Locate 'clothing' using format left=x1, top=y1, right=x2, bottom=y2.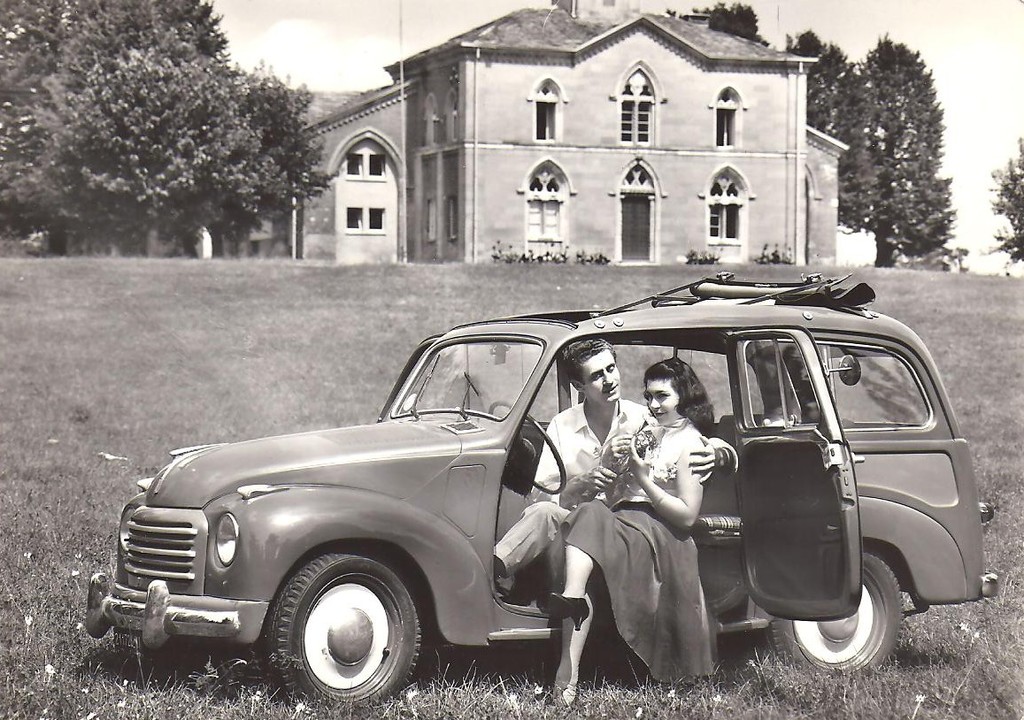
left=558, top=419, right=722, bottom=697.
